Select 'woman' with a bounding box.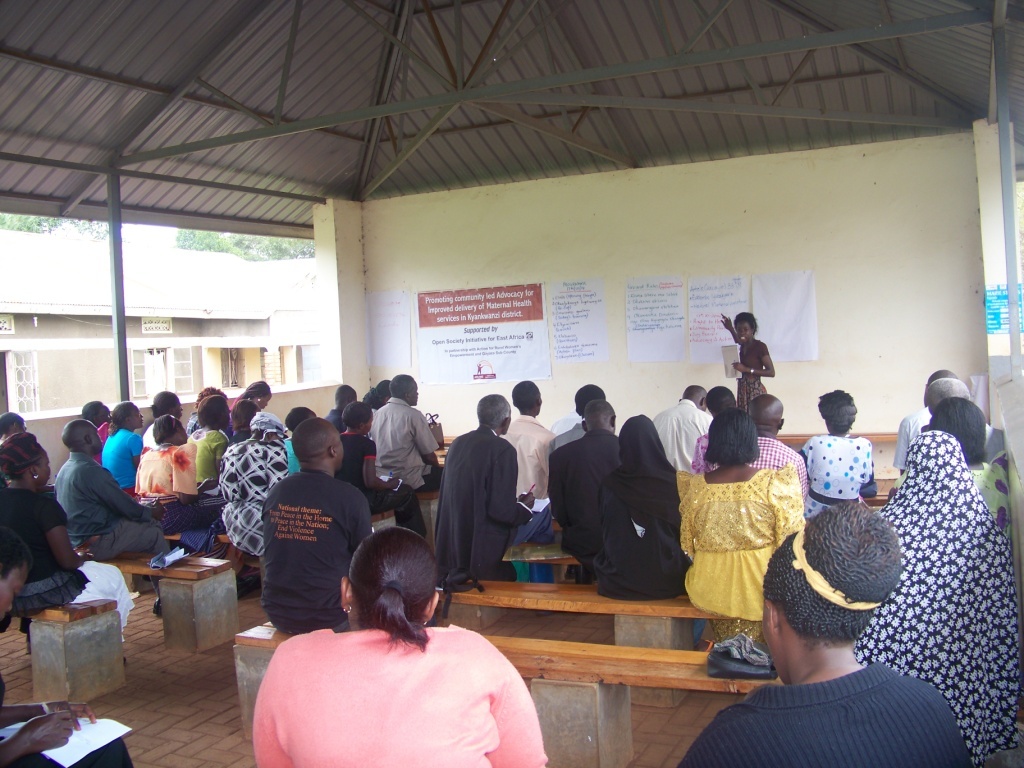
(x1=230, y1=373, x2=272, y2=433).
